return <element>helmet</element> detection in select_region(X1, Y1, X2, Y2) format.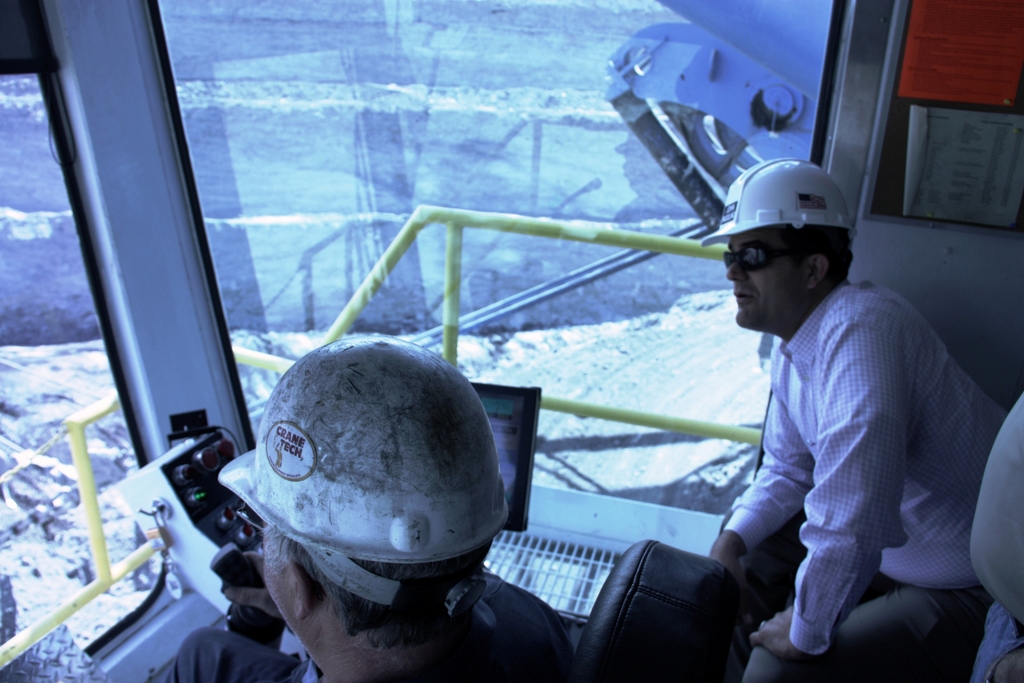
select_region(696, 154, 868, 240).
